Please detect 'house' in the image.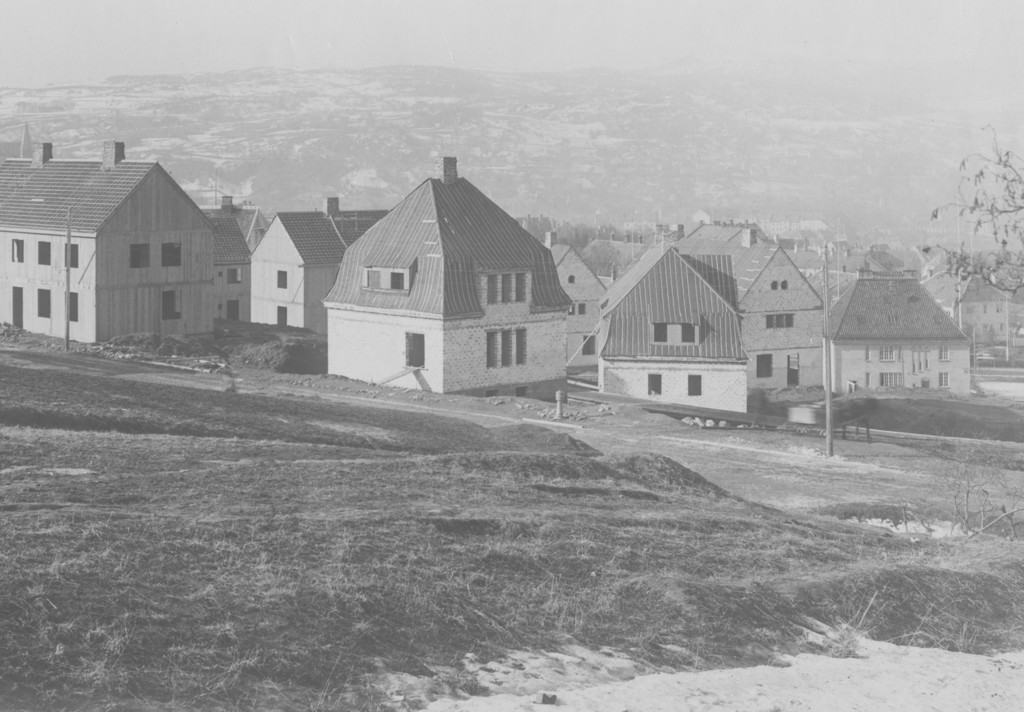
left=317, top=160, right=575, bottom=394.
